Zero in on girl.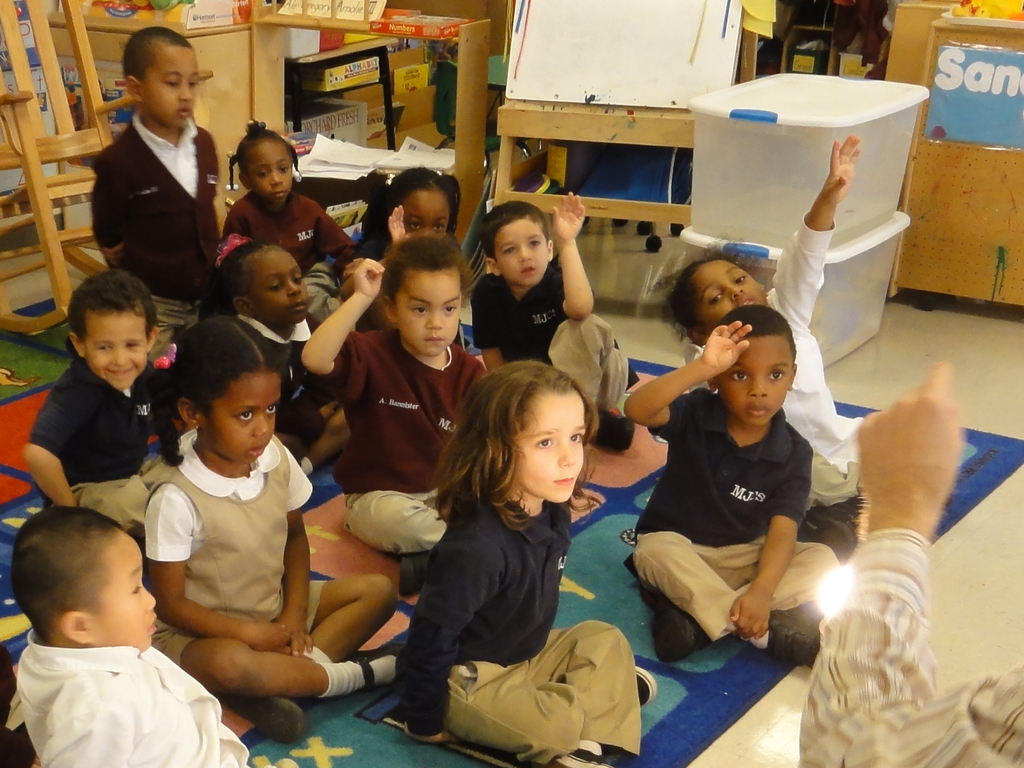
Zeroed in: region(220, 118, 356, 329).
